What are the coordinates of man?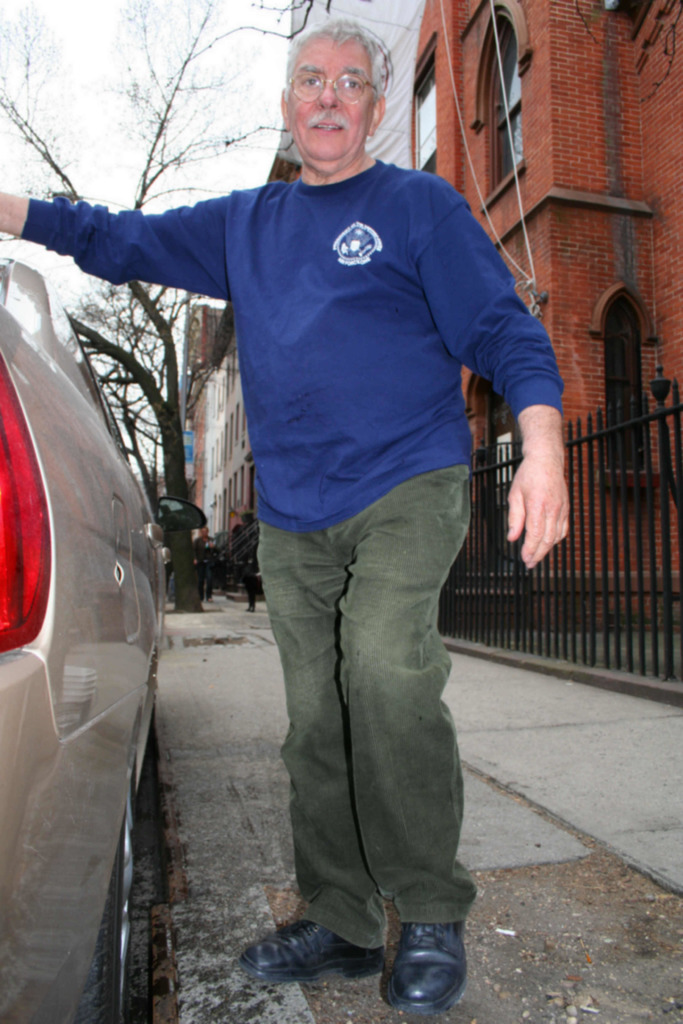
[94,68,571,931].
